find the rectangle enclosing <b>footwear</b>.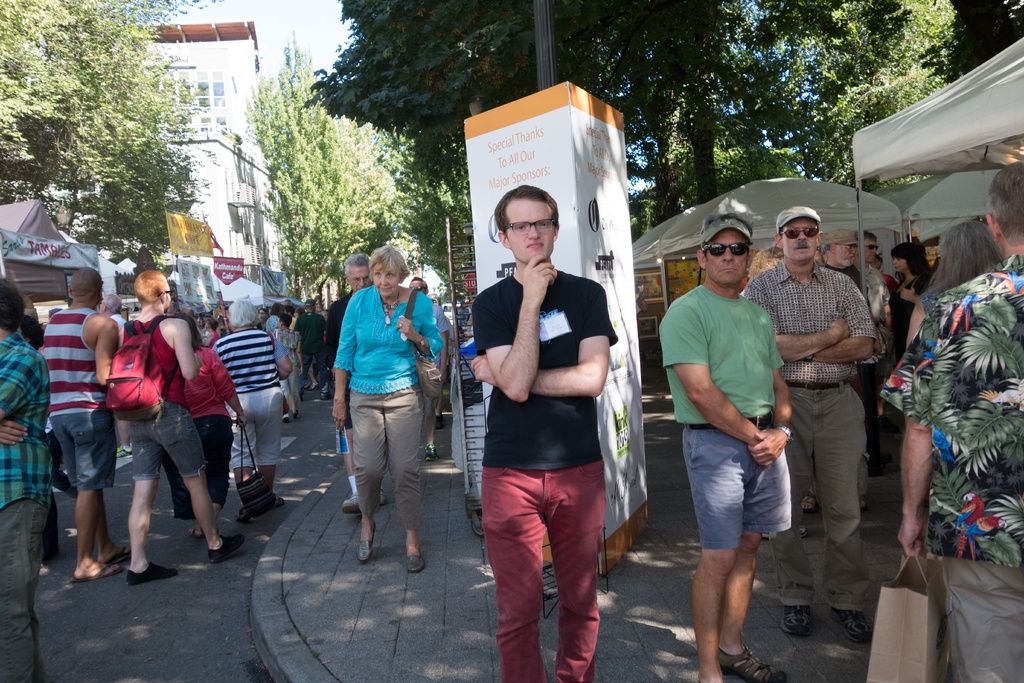
<bbox>68, 560, 123, 581</bbox>.
